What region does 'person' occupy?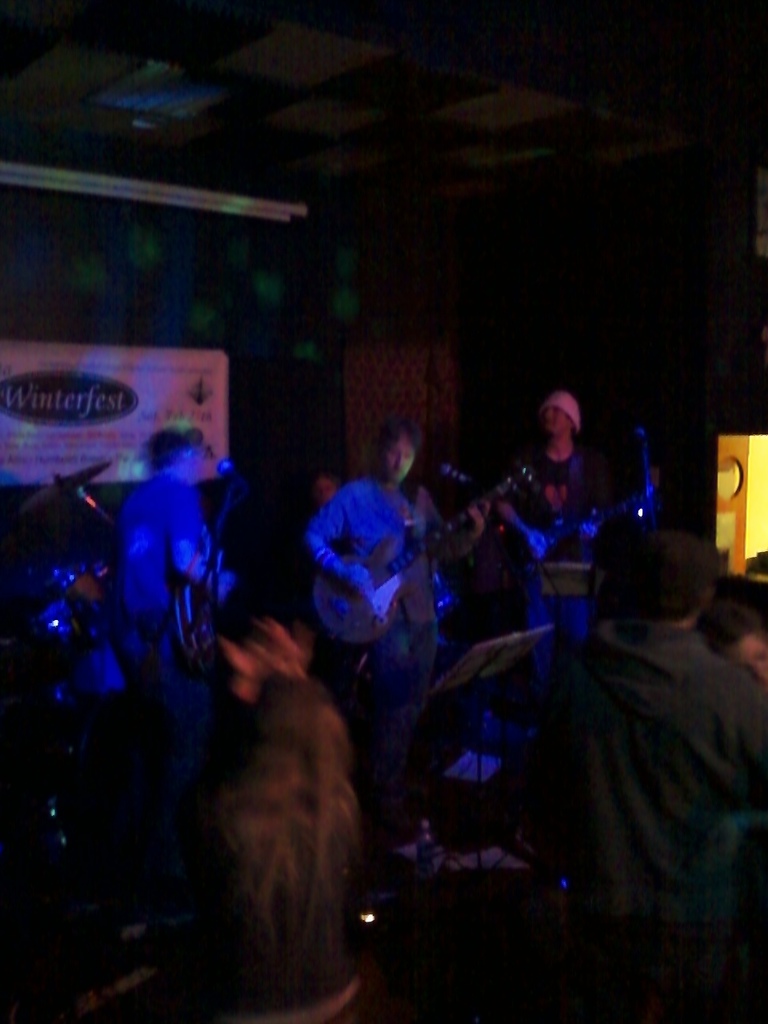
[406, 519, 767, 1023].
